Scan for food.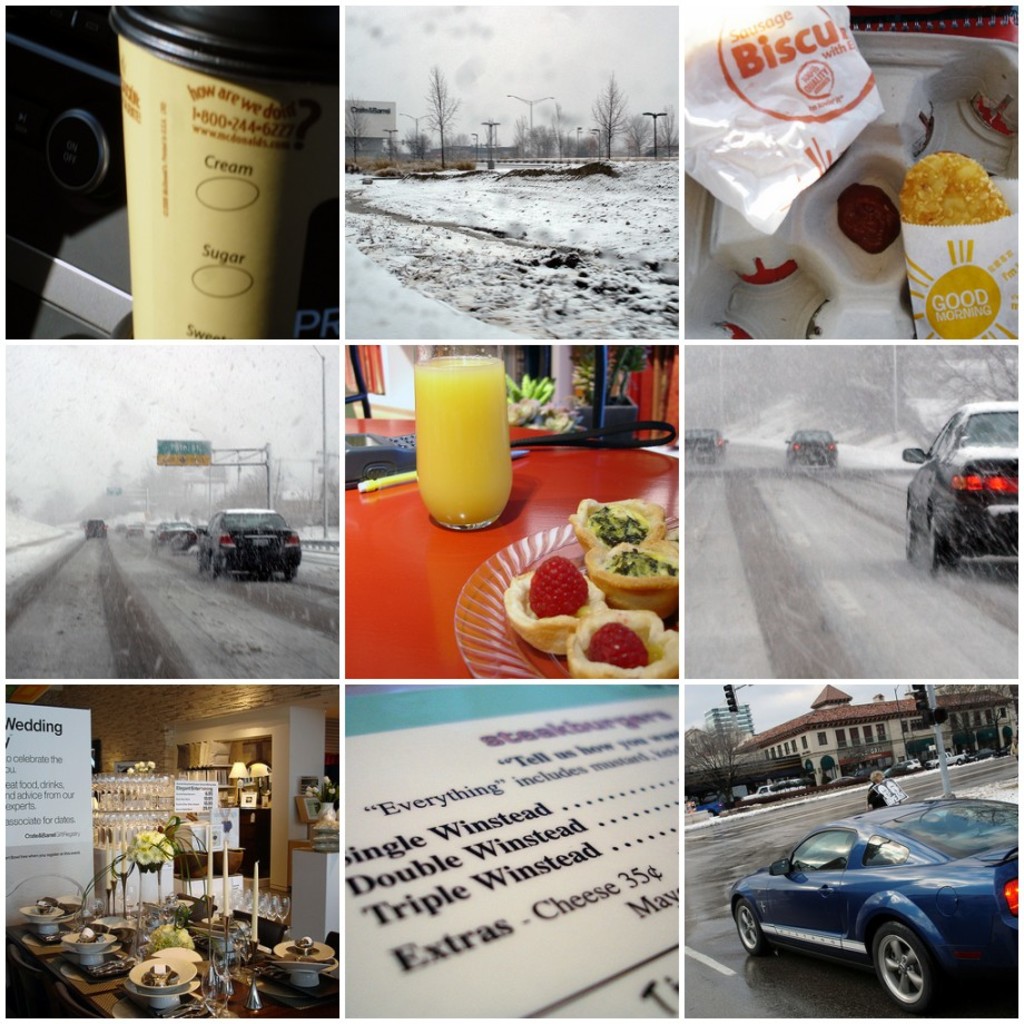
Scan result: [77,924,104,945].
